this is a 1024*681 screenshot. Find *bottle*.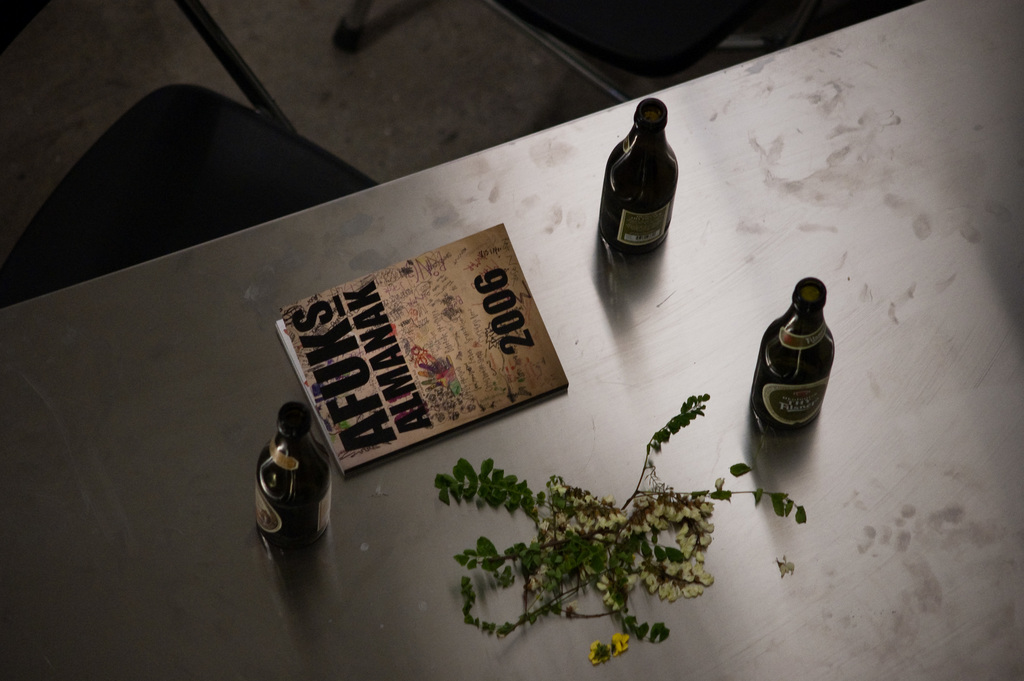
Bounding box: Rect(751, 276, 835, 439).
